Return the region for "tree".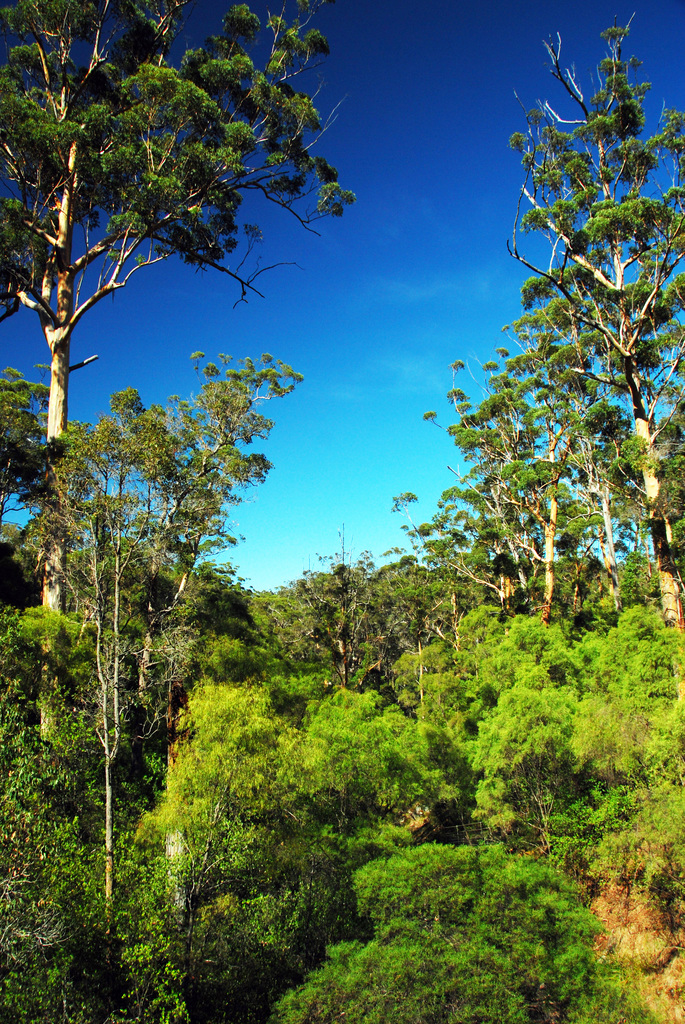
crop(0, 0, 356, 778).
